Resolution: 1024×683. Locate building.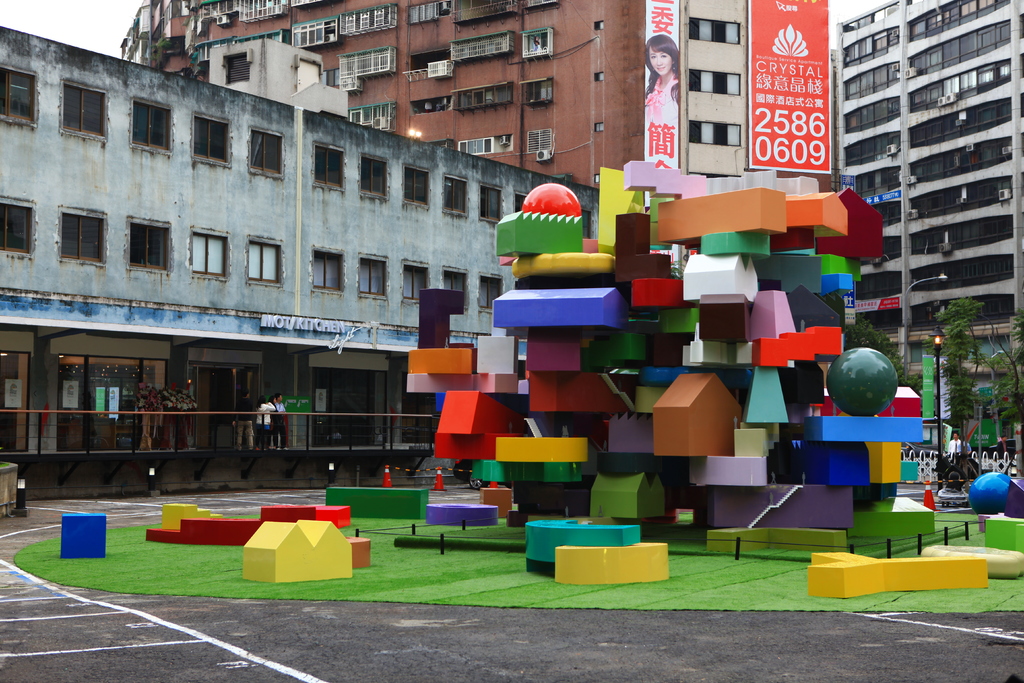
835 0 1023 390.
